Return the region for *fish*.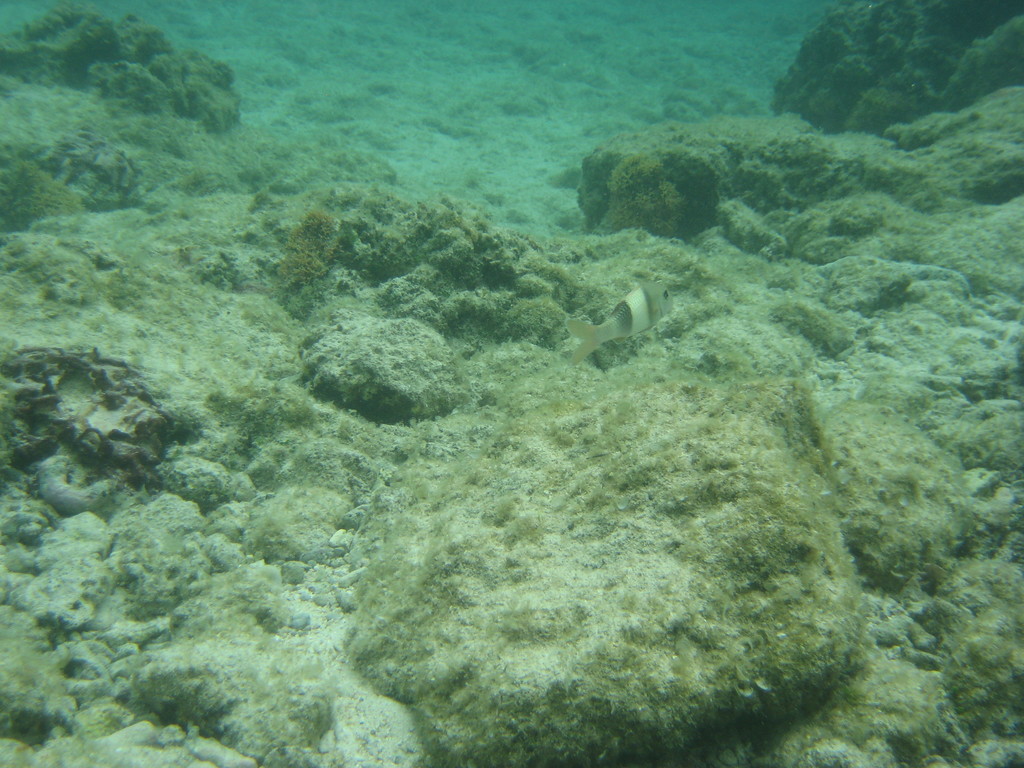
565 275 672 368.
